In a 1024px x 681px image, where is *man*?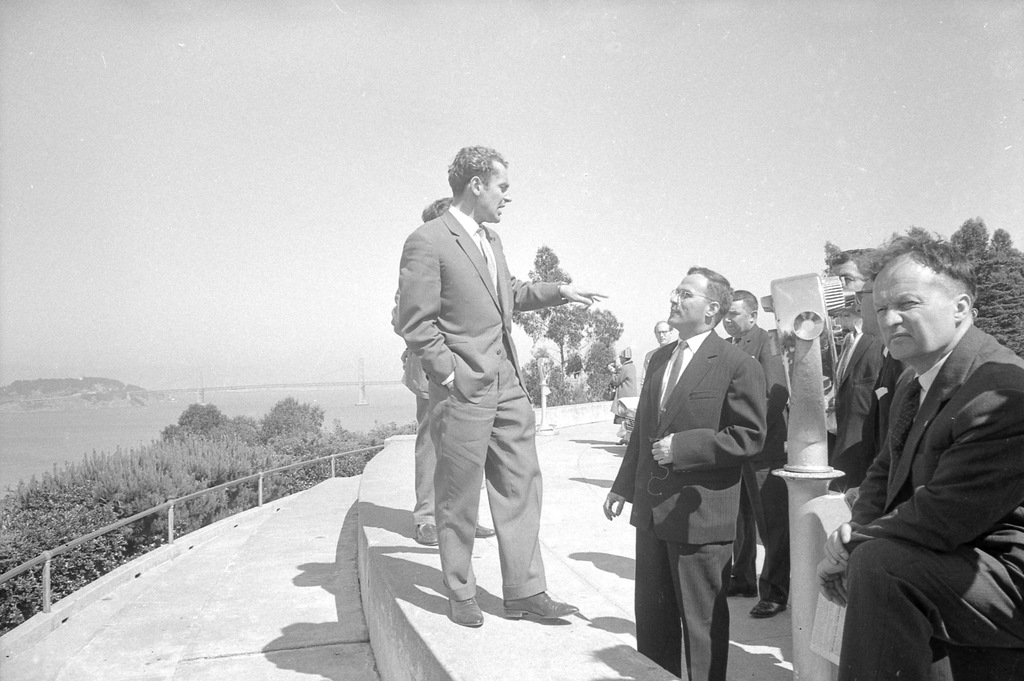
[left=851, top=270, right=910, bottom=408].
